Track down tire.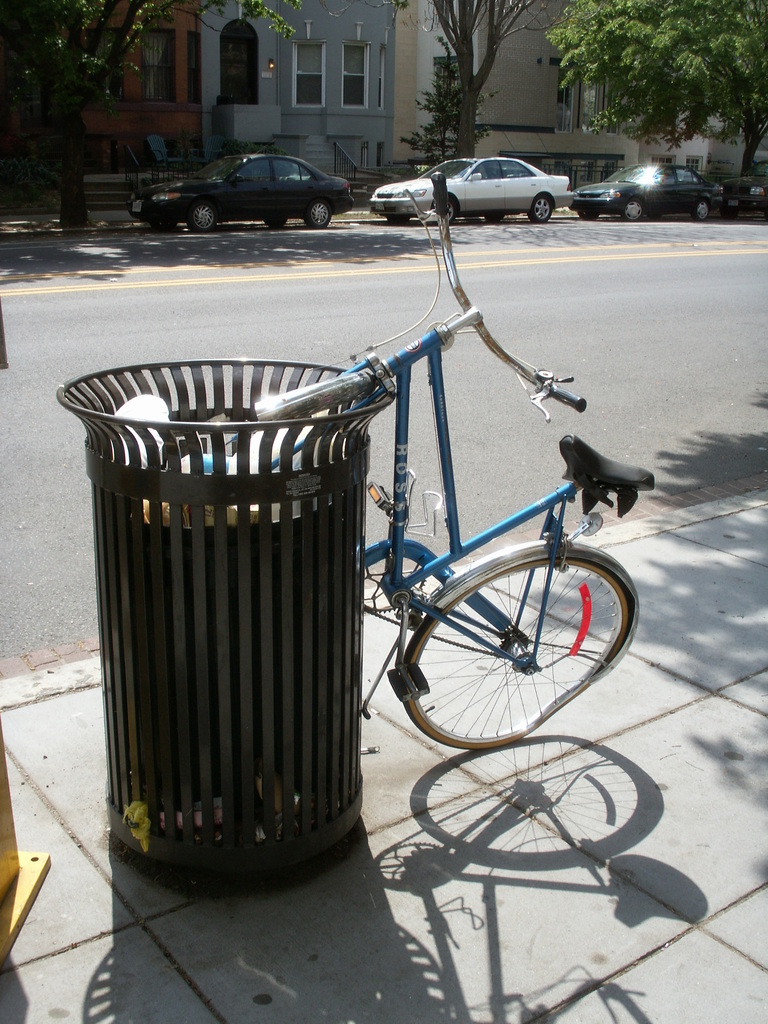
Tracked to locate(429, 195, 458, 224).
